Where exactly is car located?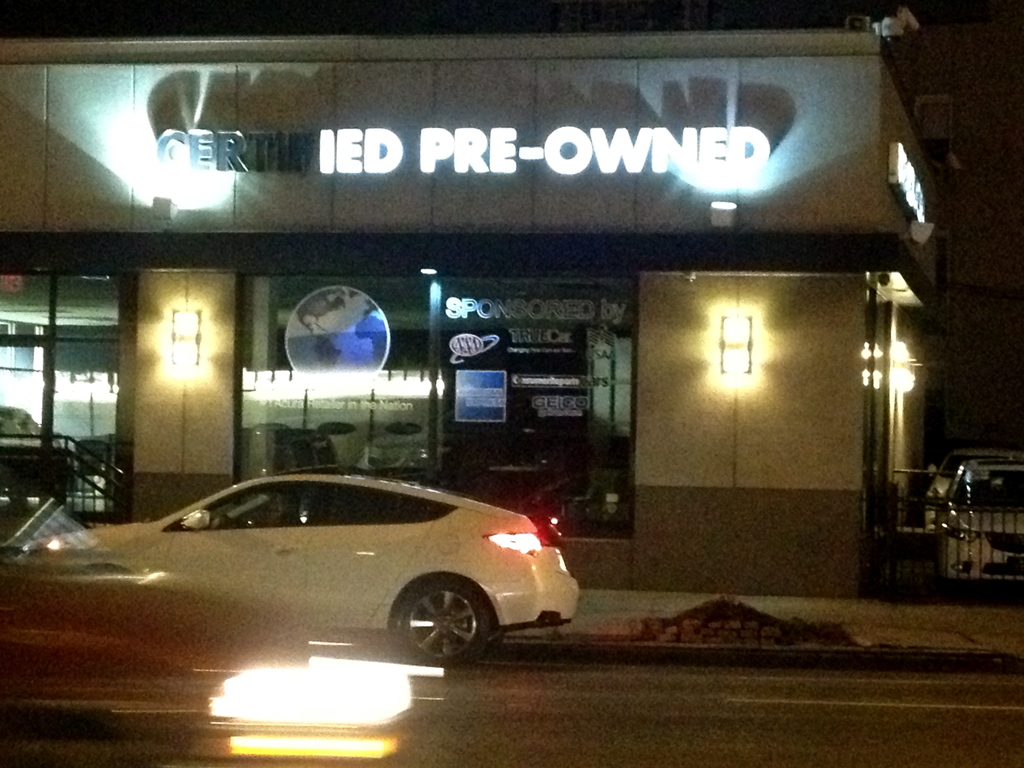
Its bounding box is region(940, 460, 1023, 585).
